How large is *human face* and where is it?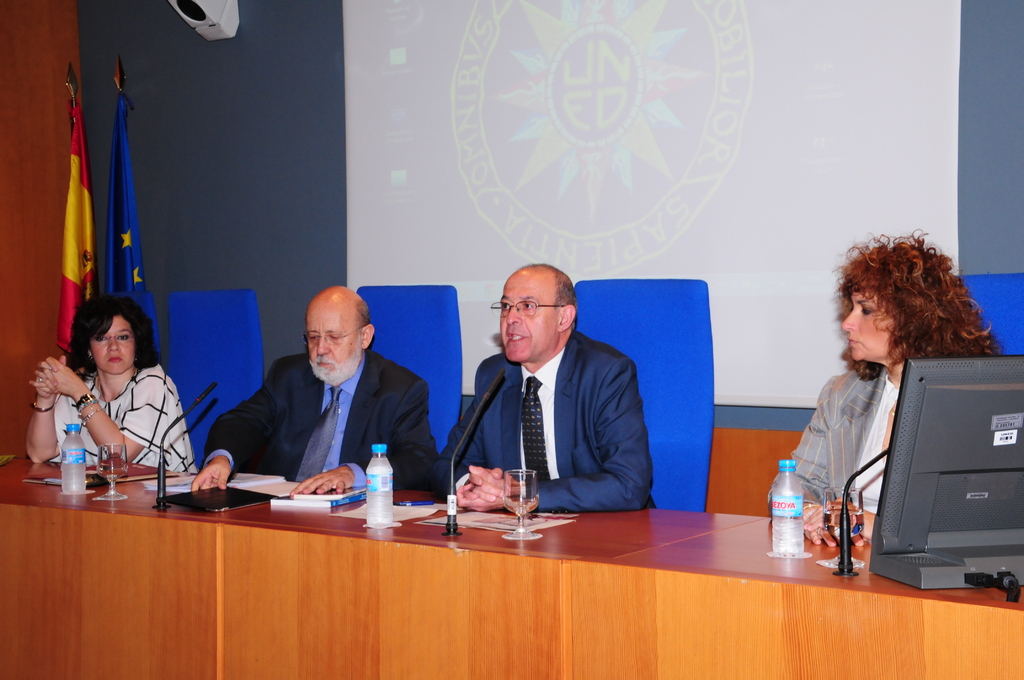
Bounding box: (left=306, top=303, right=360, bottom=369).
